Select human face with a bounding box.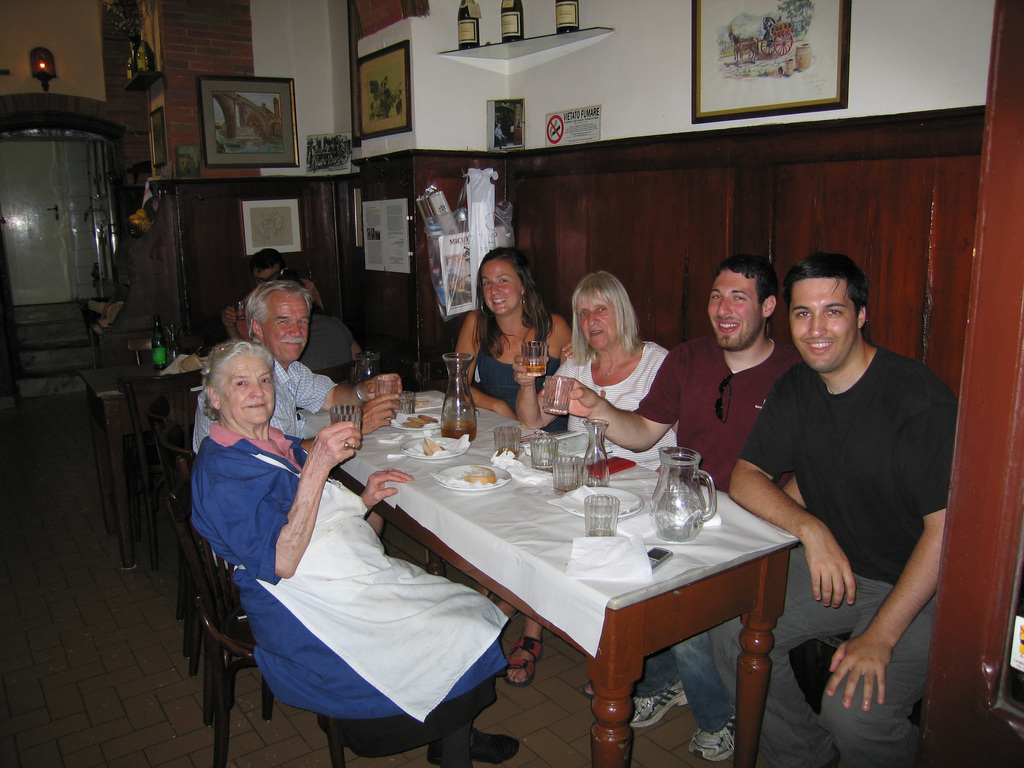
{"left": 580, "top": 291, "right": 618, "bottom": 351}.
